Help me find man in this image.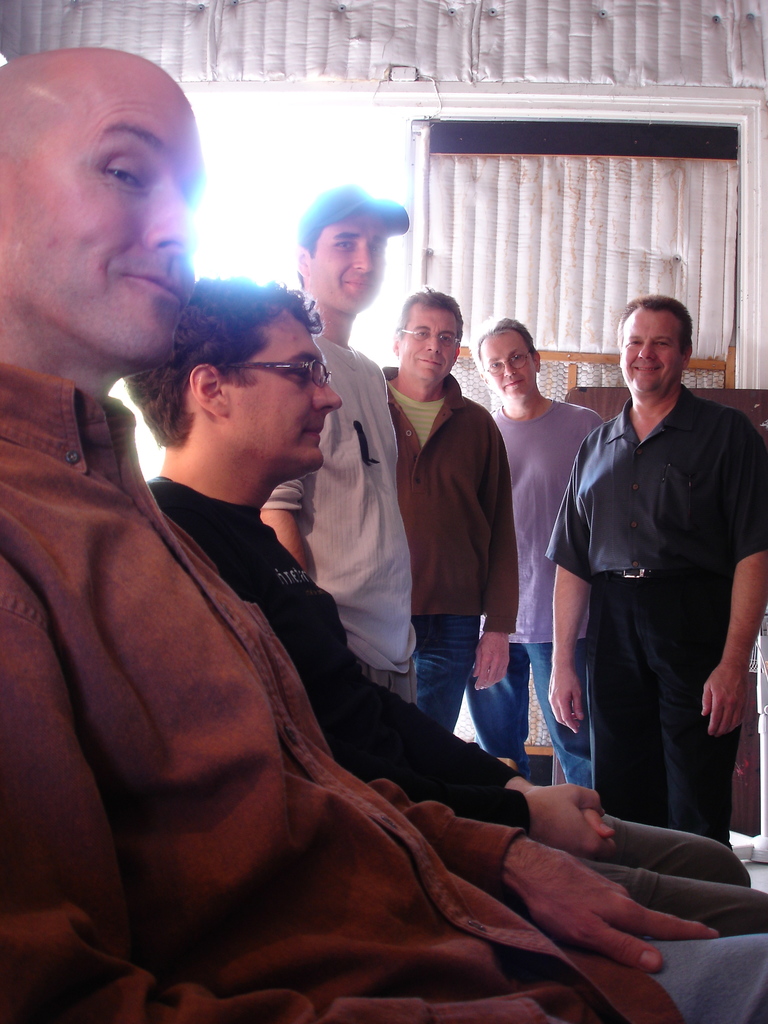
Found it: <bbox>376, 277, 550, 767</bbox>.
